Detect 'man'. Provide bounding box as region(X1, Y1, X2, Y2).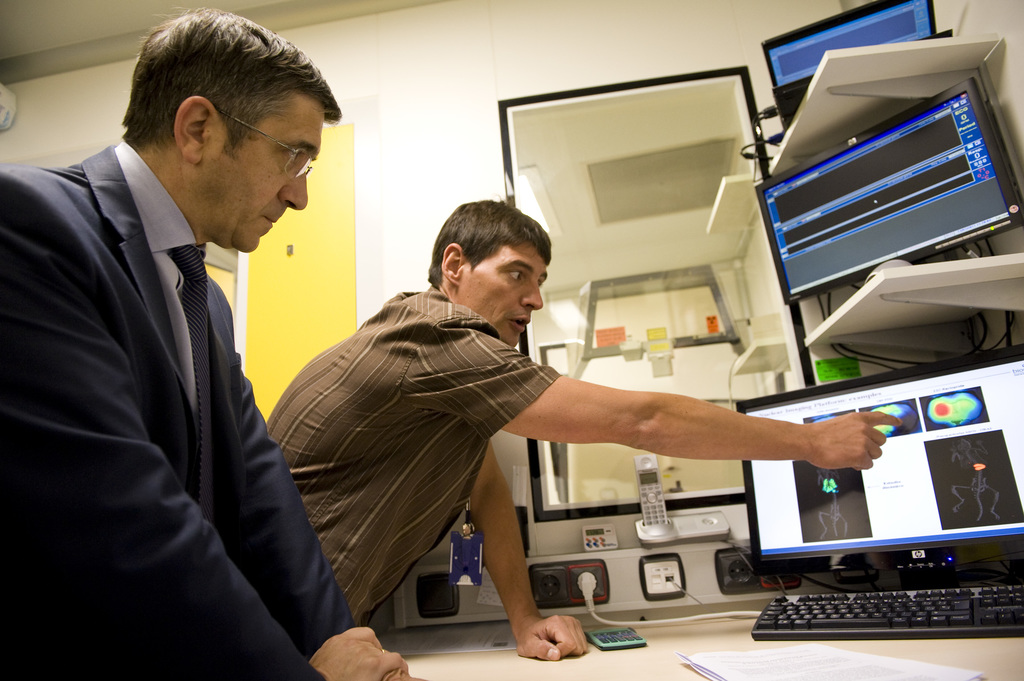
region(255, 200, 905, 657).
